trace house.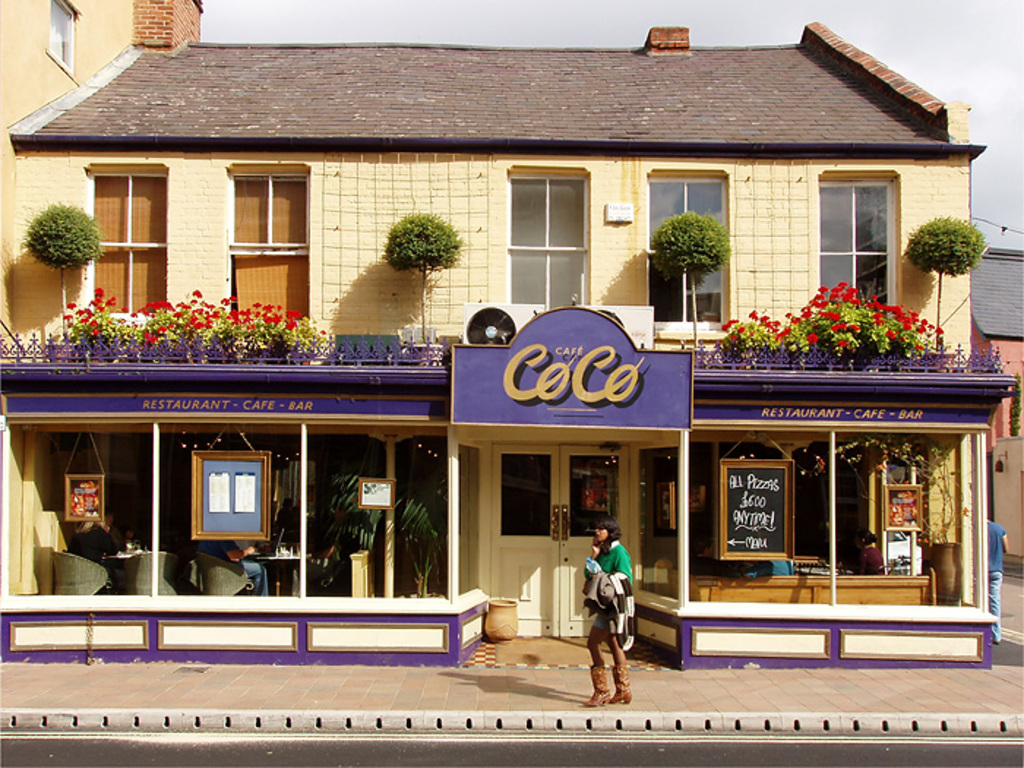
Traced to Rect(557, 59, 985, 669).
